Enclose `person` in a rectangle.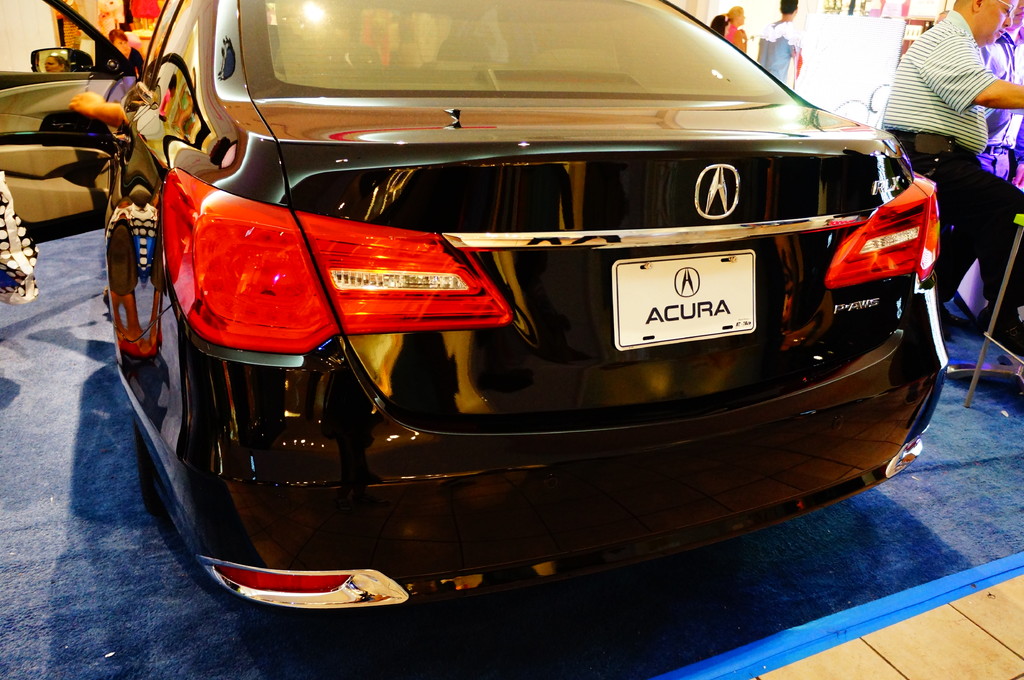
68 89 125 129.
